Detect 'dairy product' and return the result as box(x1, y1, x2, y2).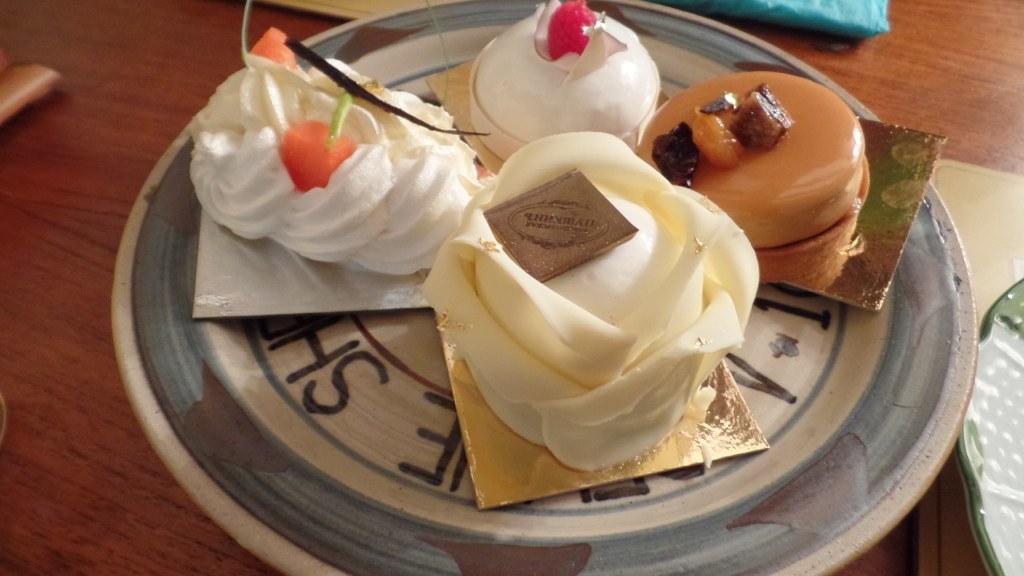
box(466, 122, 742, 456).
